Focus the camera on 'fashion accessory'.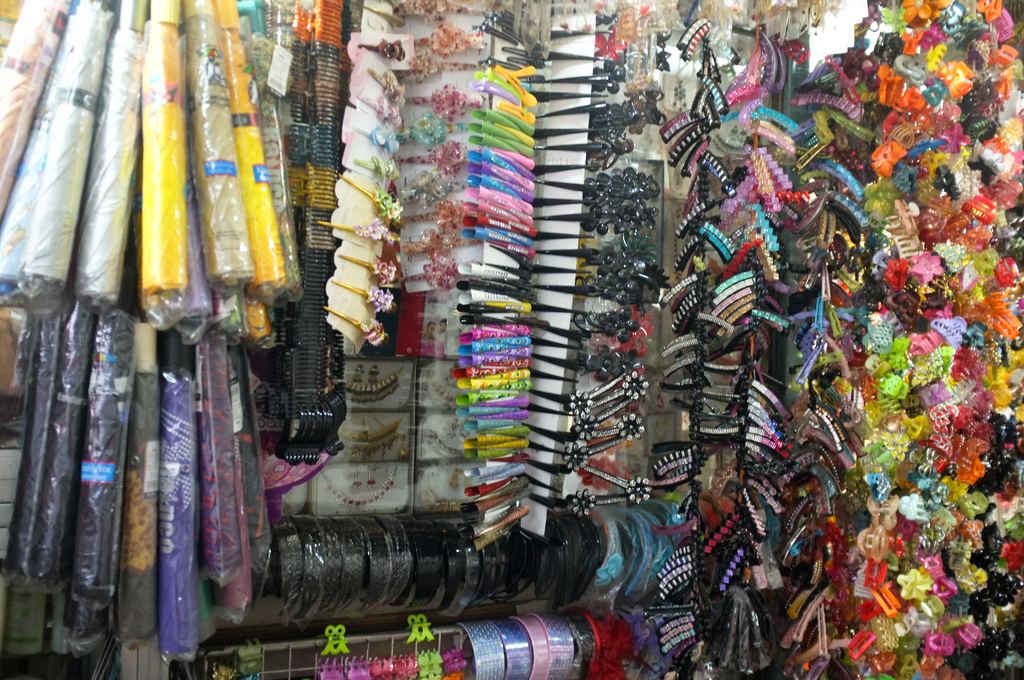
Focus region: locate(355, 35, 408, 69).
